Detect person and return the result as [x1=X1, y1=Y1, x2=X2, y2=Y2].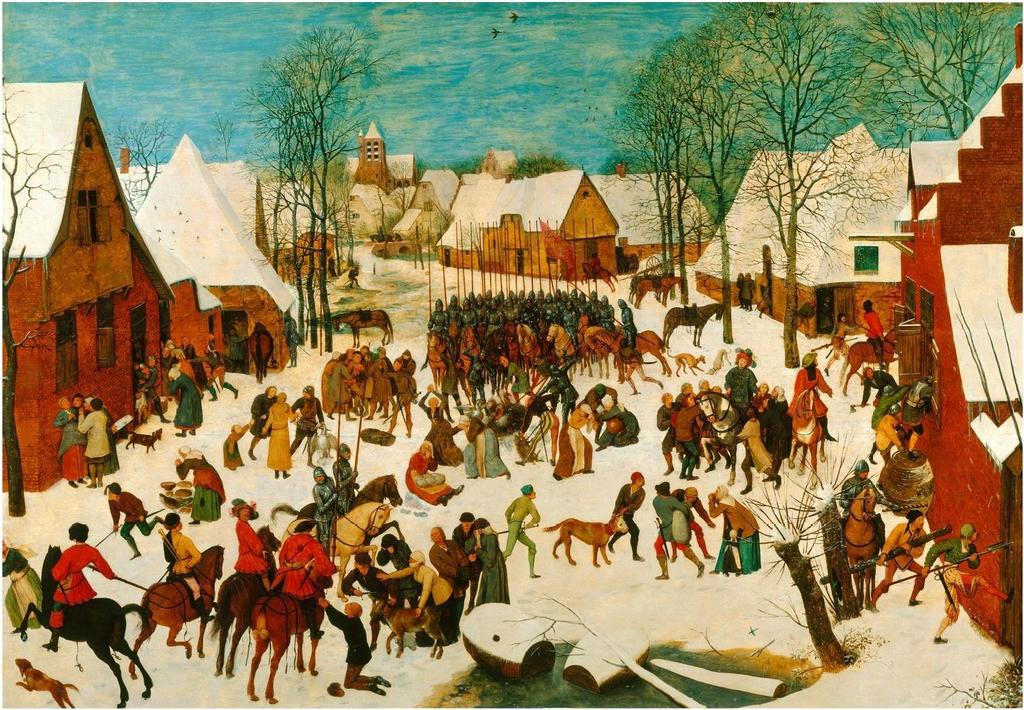
[x1=41, y1=520, x2=117, y2=656].
